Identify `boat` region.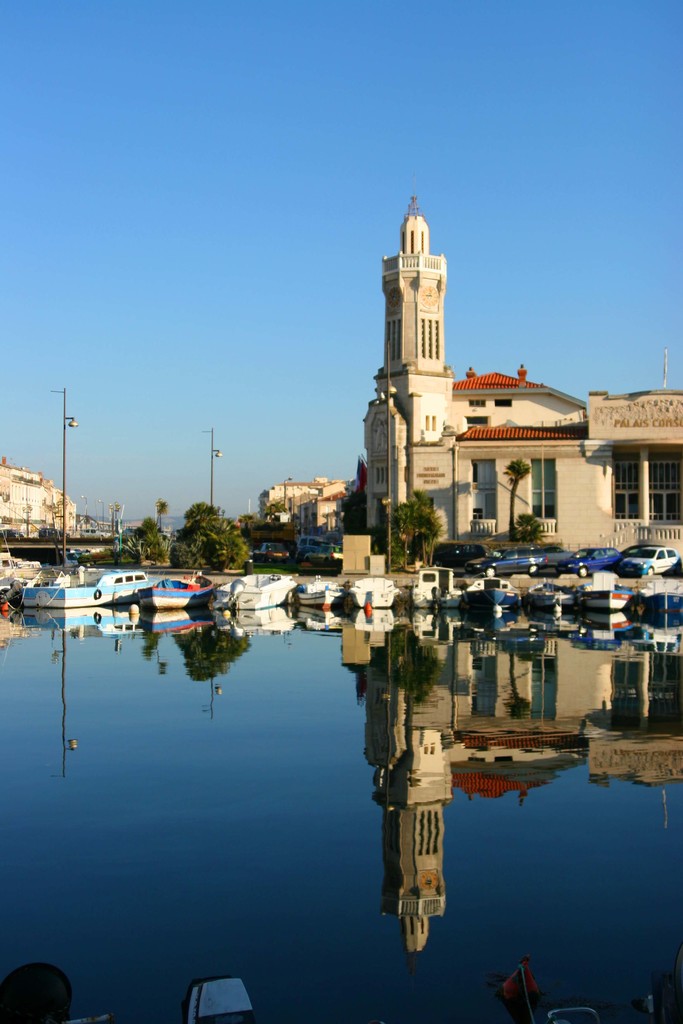
Region: box=[288, 574, 345, 621].
